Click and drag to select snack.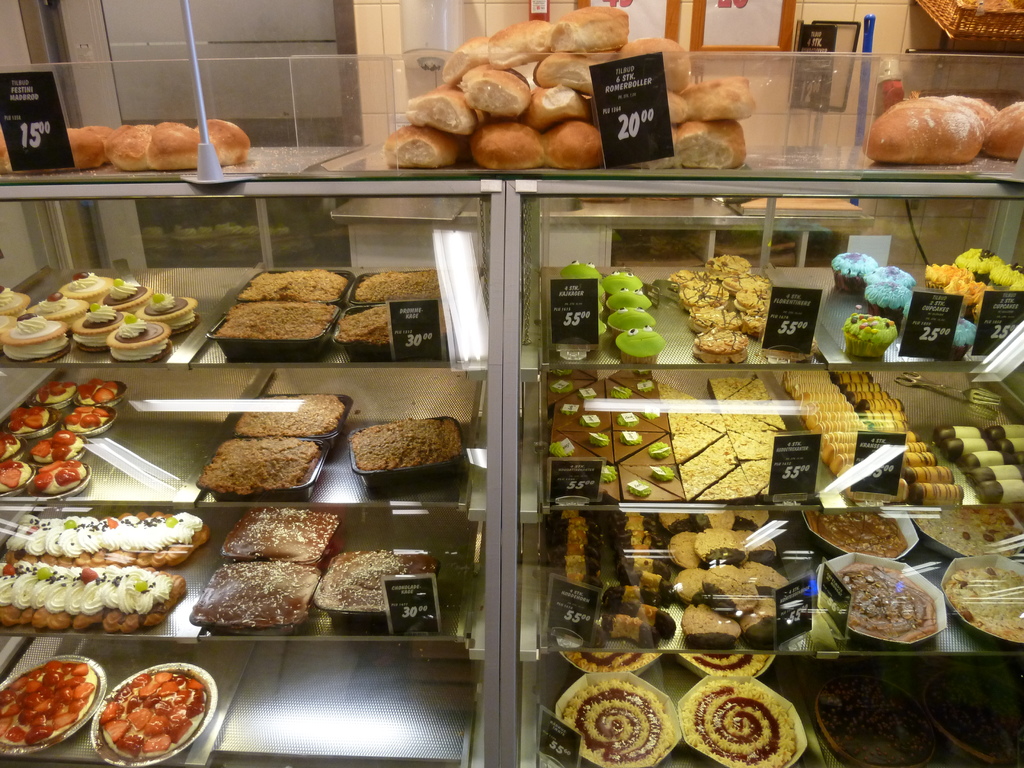
Selection: box=[0, 426, 26, 465].
